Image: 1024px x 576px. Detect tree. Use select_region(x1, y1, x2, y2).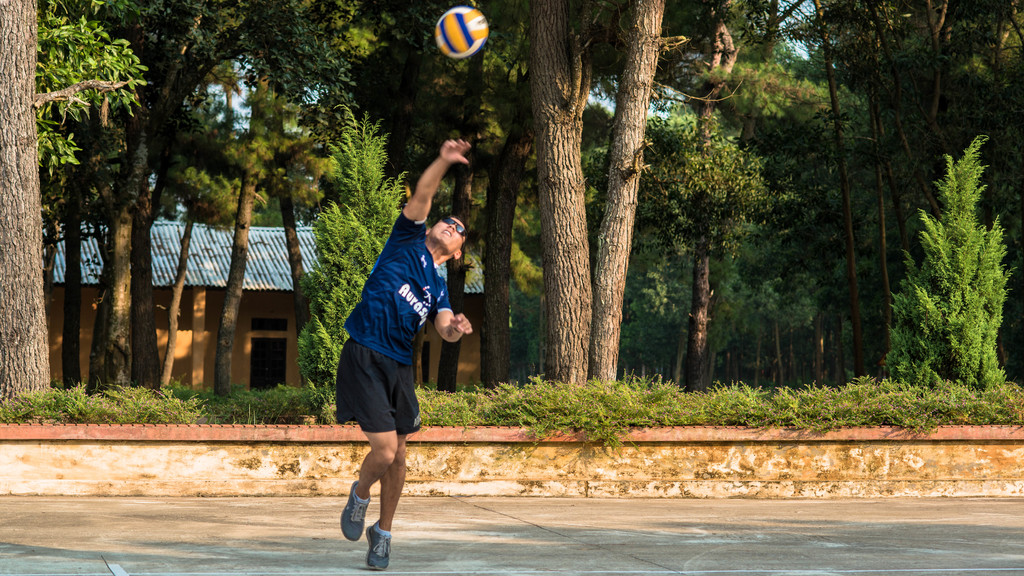
select_region(529, 107, 781, 322).
